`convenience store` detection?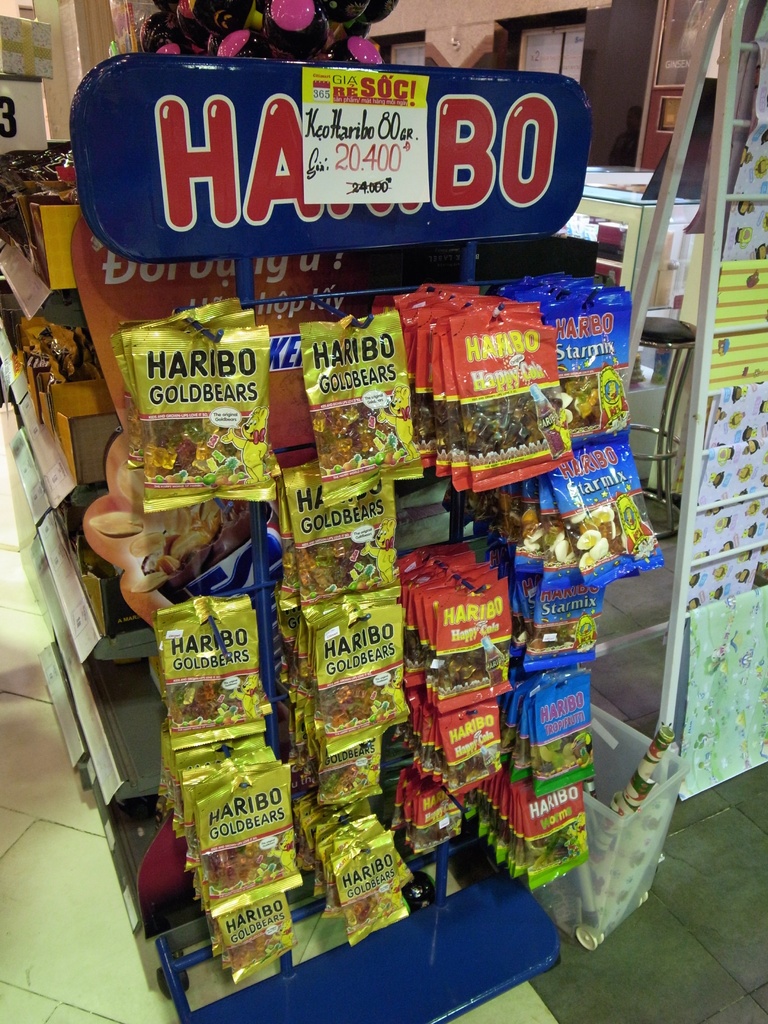
(left=0, top=6, right=719, bottom=1011)
